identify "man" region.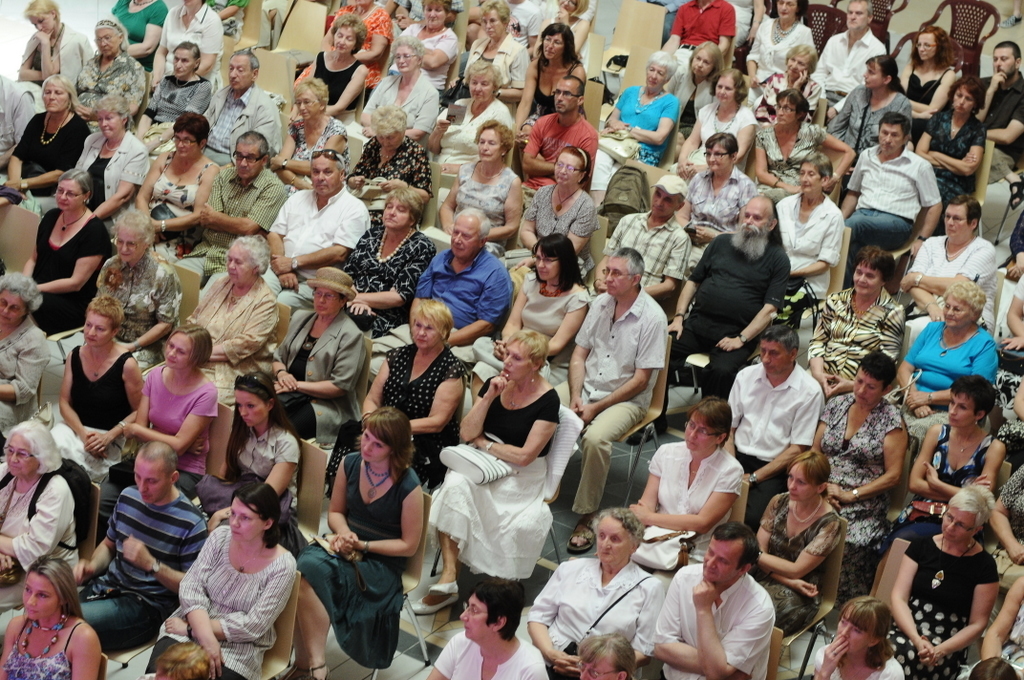
Region: 259,141,372,324.
